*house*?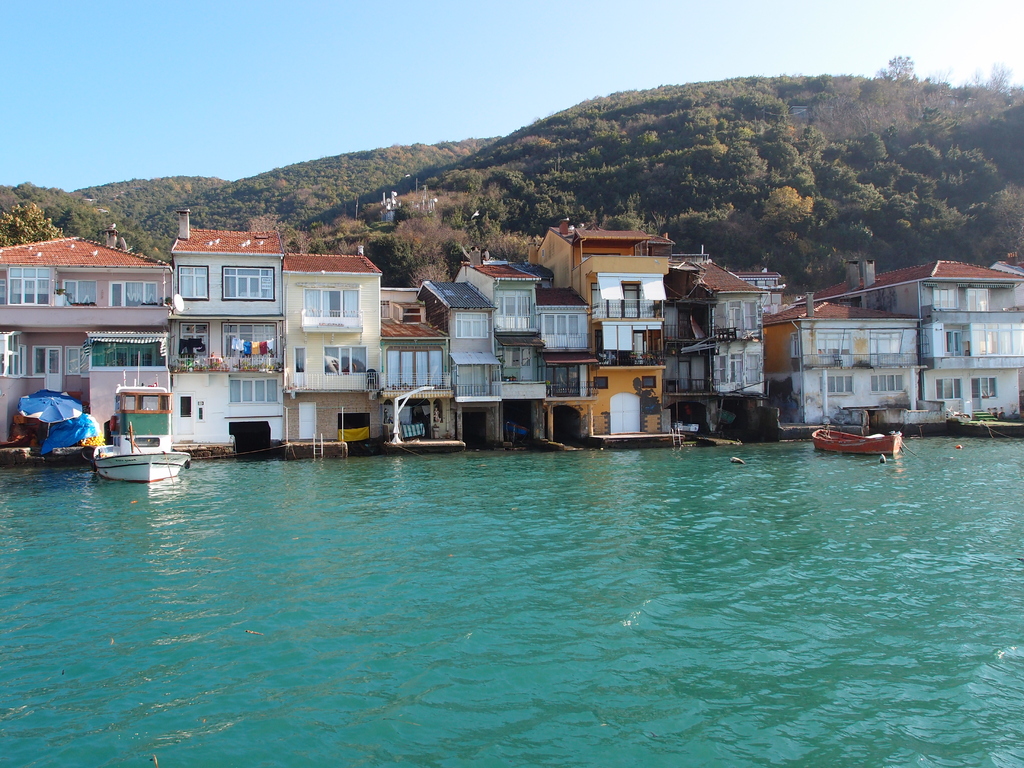
{"left": 424, "top": 277, "right": 508, "bottom": 441}
